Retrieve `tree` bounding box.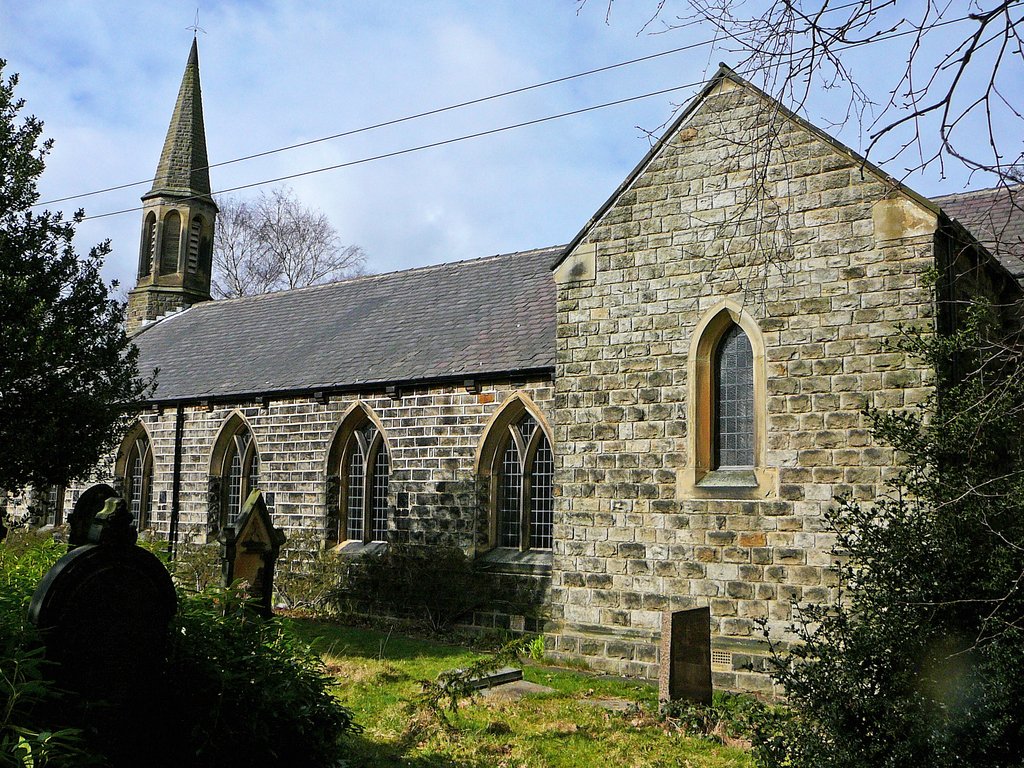
Bounding box: bbox=(0, 53, 160, 522).
